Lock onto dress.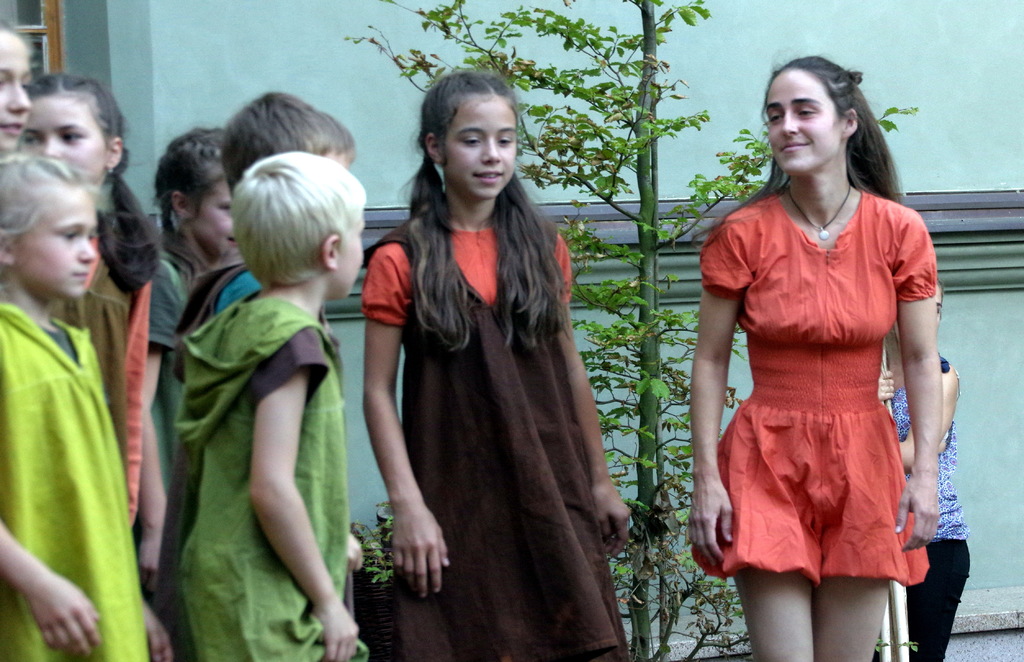
Locked: BBox(56, 238, 154, 544).
